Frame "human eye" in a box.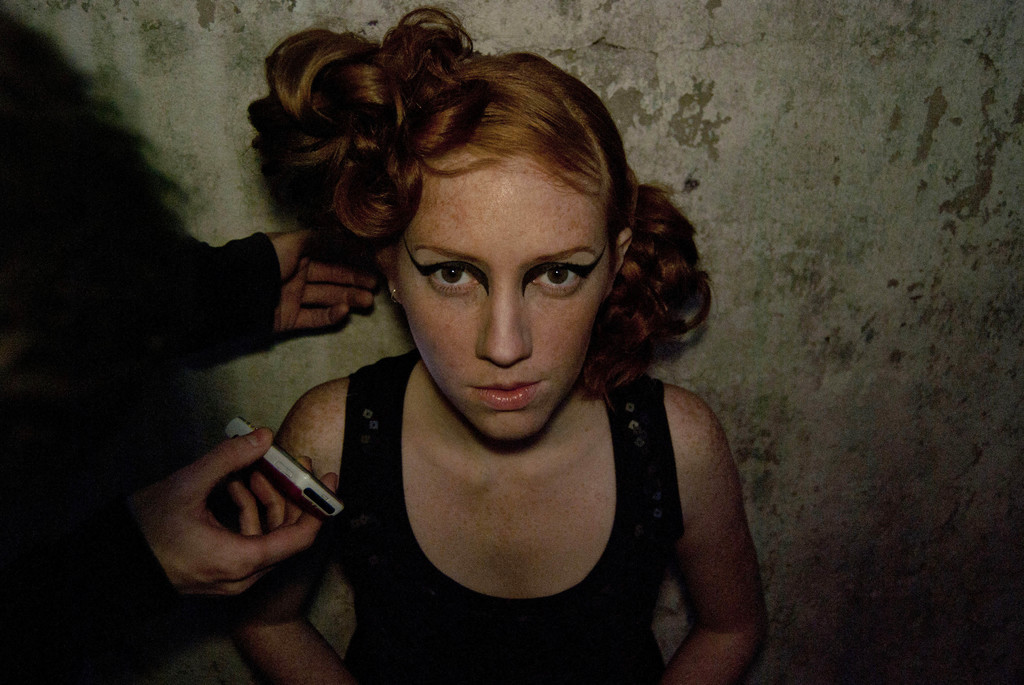
414/265/479/291.
